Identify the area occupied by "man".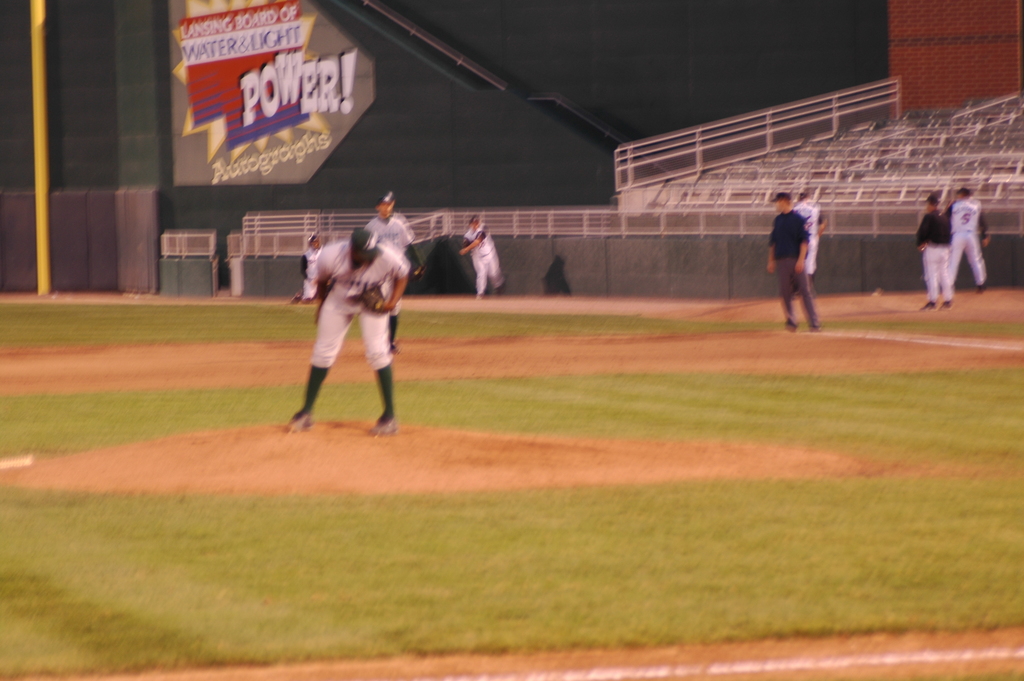
Area: bbox(796, 188, 830, 293).
